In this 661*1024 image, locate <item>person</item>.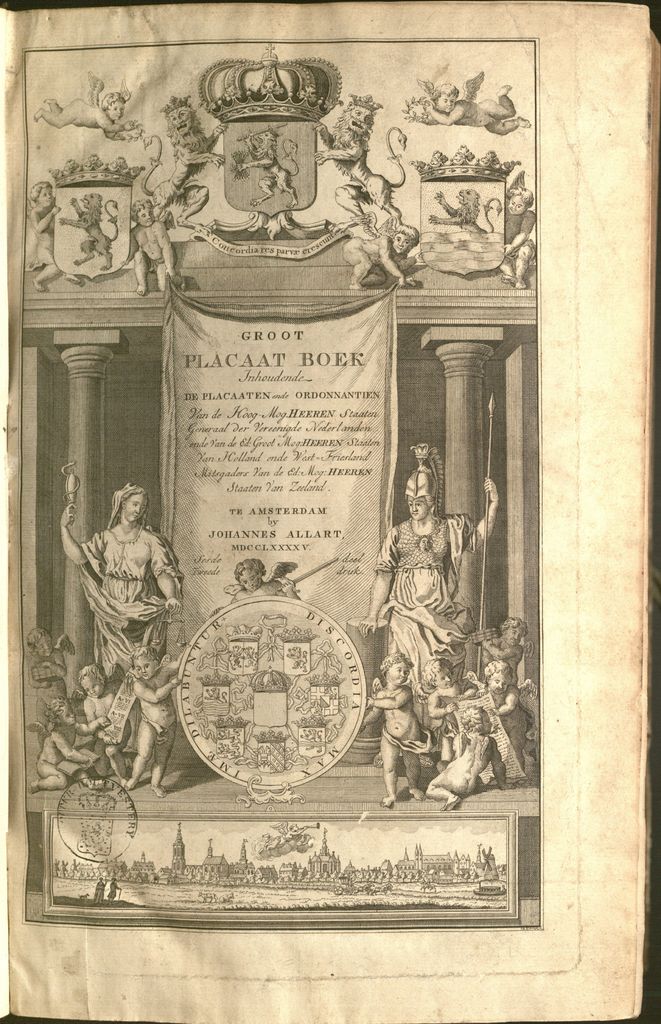
Bounding box: select_region(504, 161, 541, 295).
